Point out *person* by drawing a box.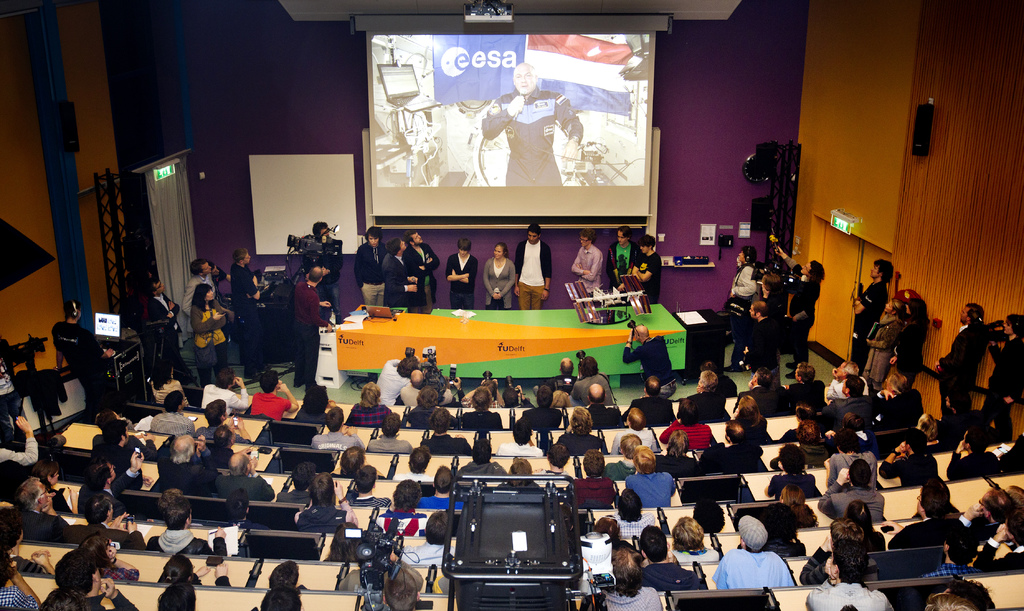
(x1=982, y1=314, x2=1023, y2=434).
